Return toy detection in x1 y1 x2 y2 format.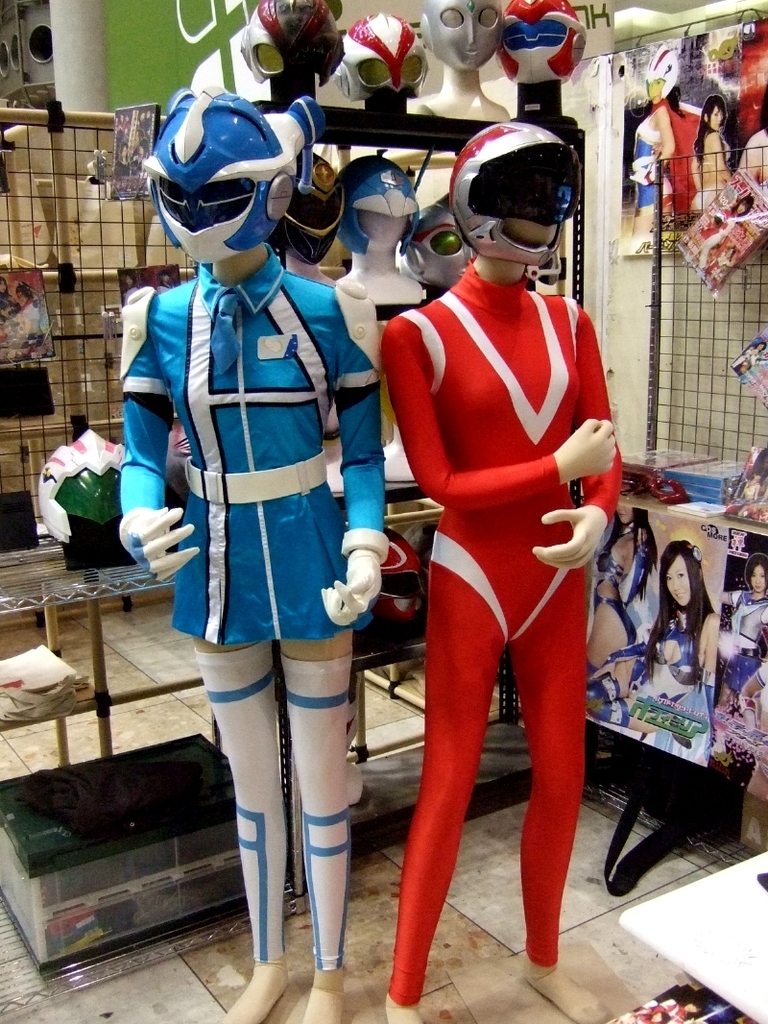
335 152 424 306.
